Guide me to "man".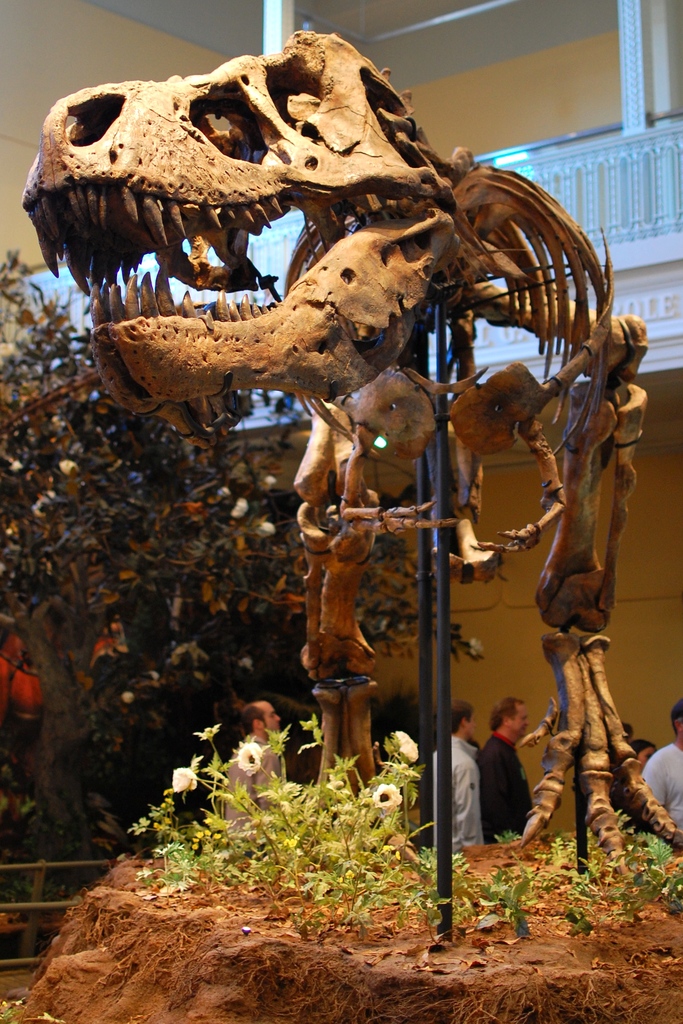
Guidance: {"left": 431, "top": 699, "right": 486, "bottom": 856}.
